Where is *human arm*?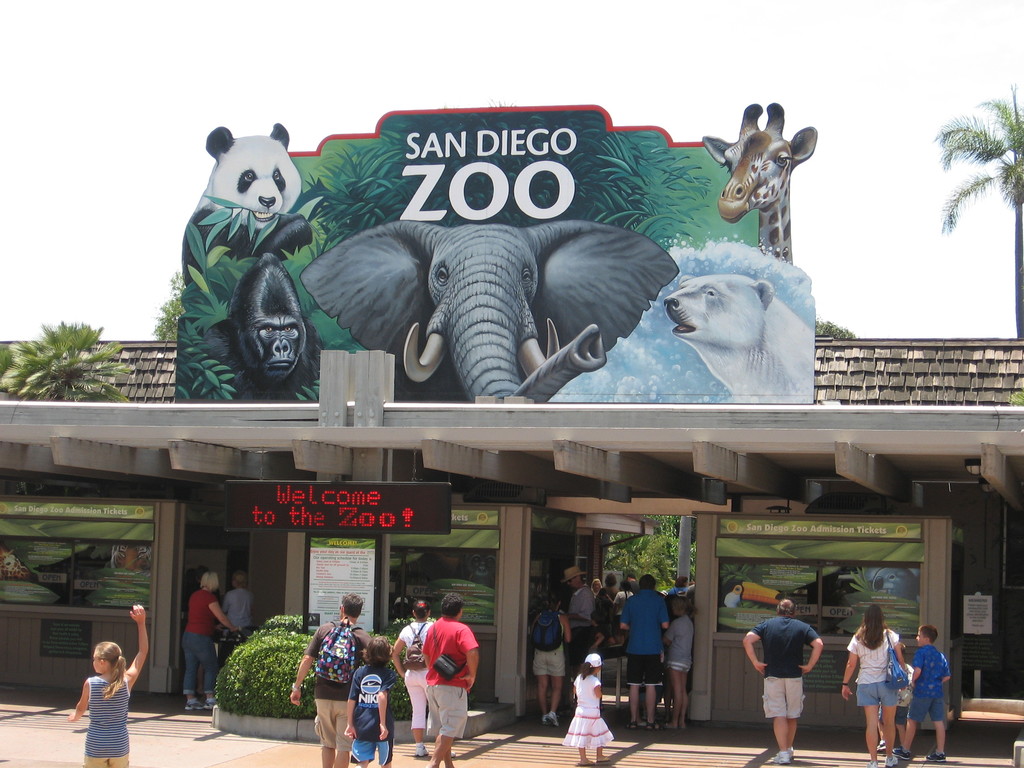
Rect(358, 629, 369, 649).
